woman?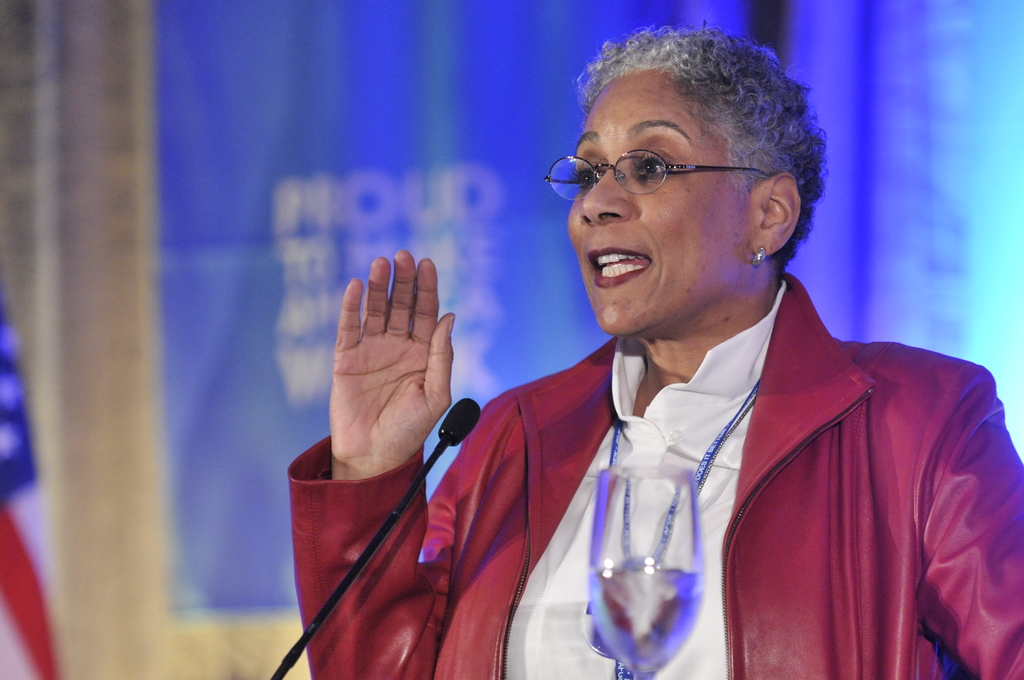
(x1=280, y1=27, x2=1023, y2=679)
